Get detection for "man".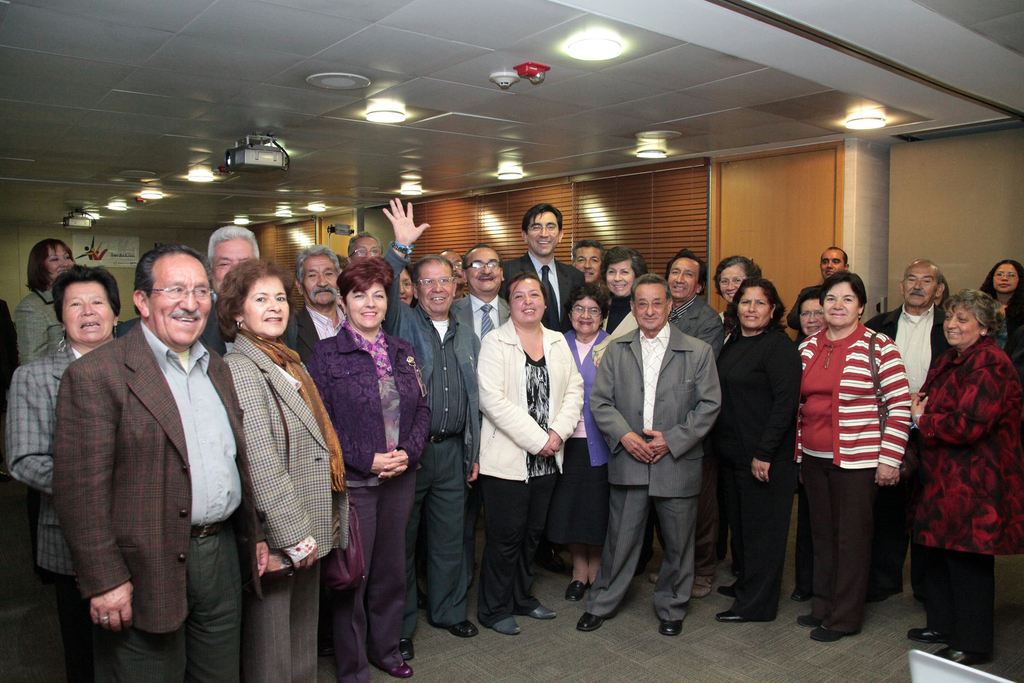
Detection: [left=502, top=198, right=587, bottom=333].
